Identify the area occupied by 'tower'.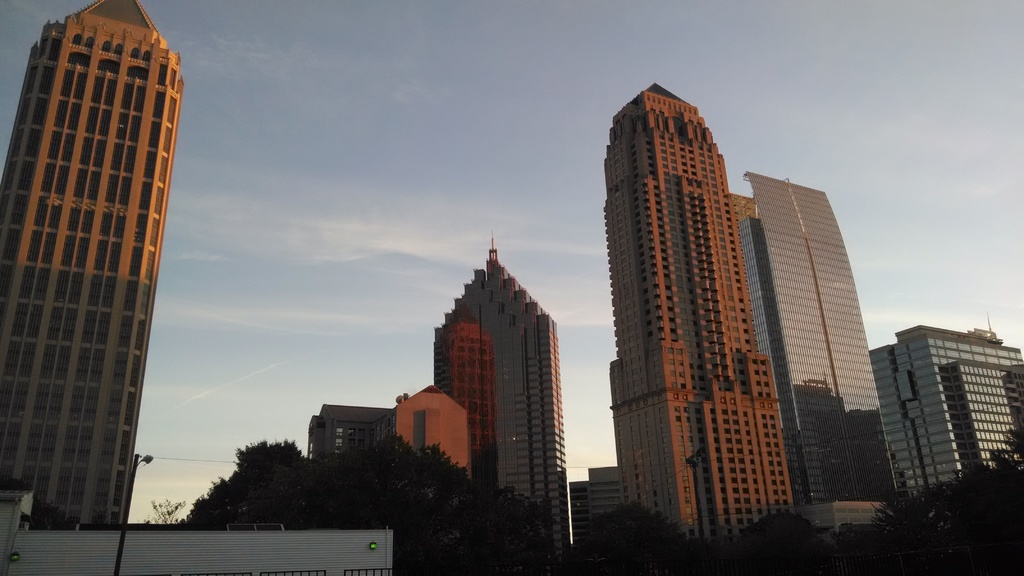
Area: bbox(435, 237, 577, 574).
